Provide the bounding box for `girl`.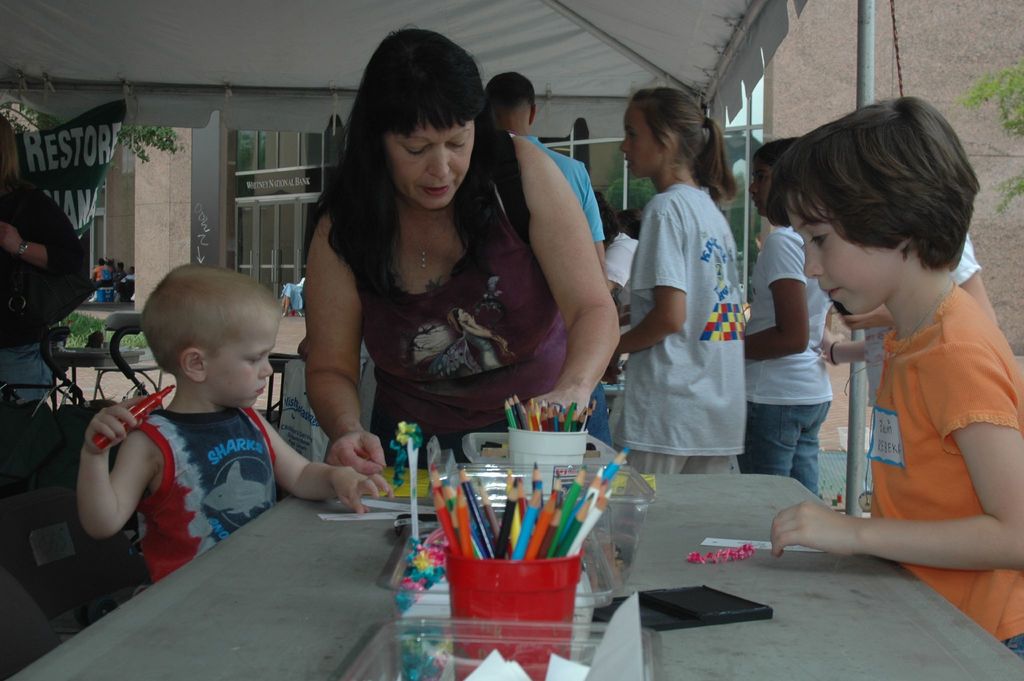
(x1=621, y1=87, x2=732, y2=473).
